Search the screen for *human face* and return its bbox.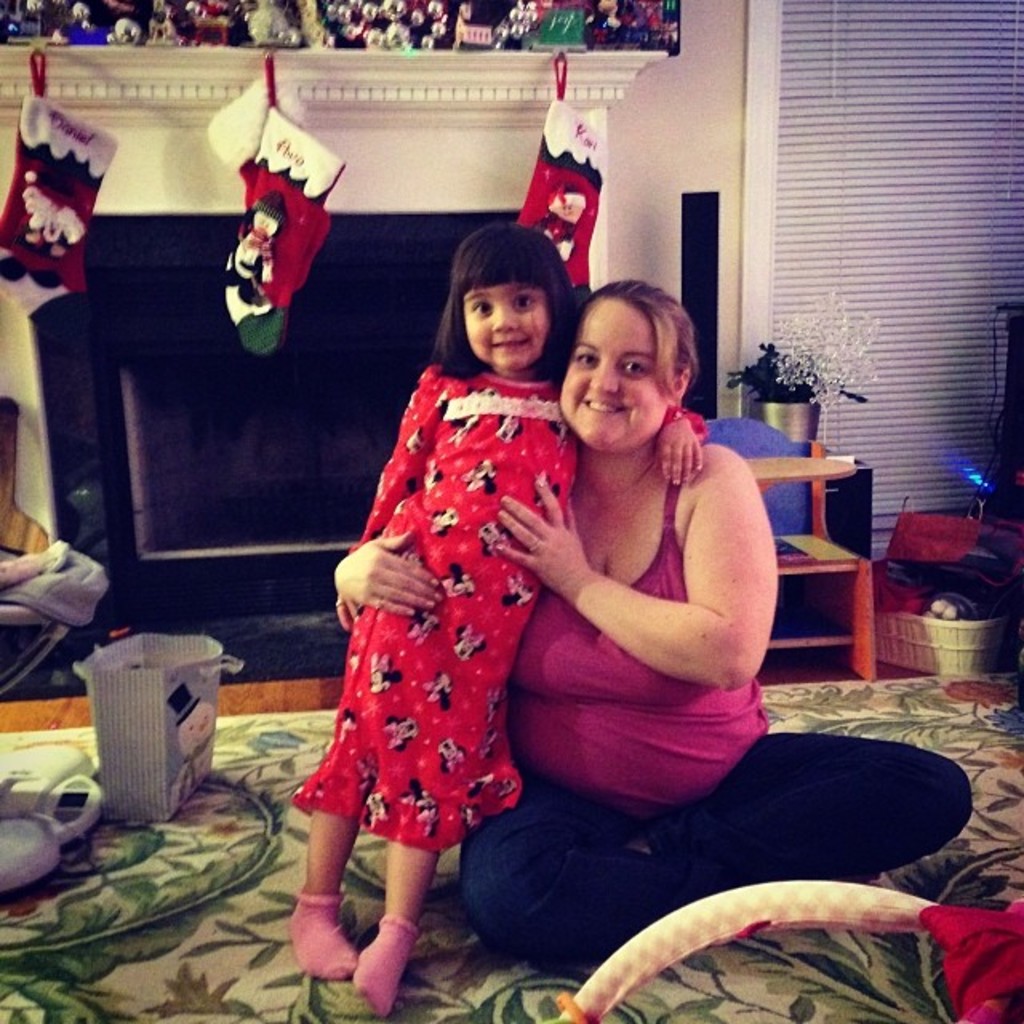
Found: 461, 278, 557, 374.
